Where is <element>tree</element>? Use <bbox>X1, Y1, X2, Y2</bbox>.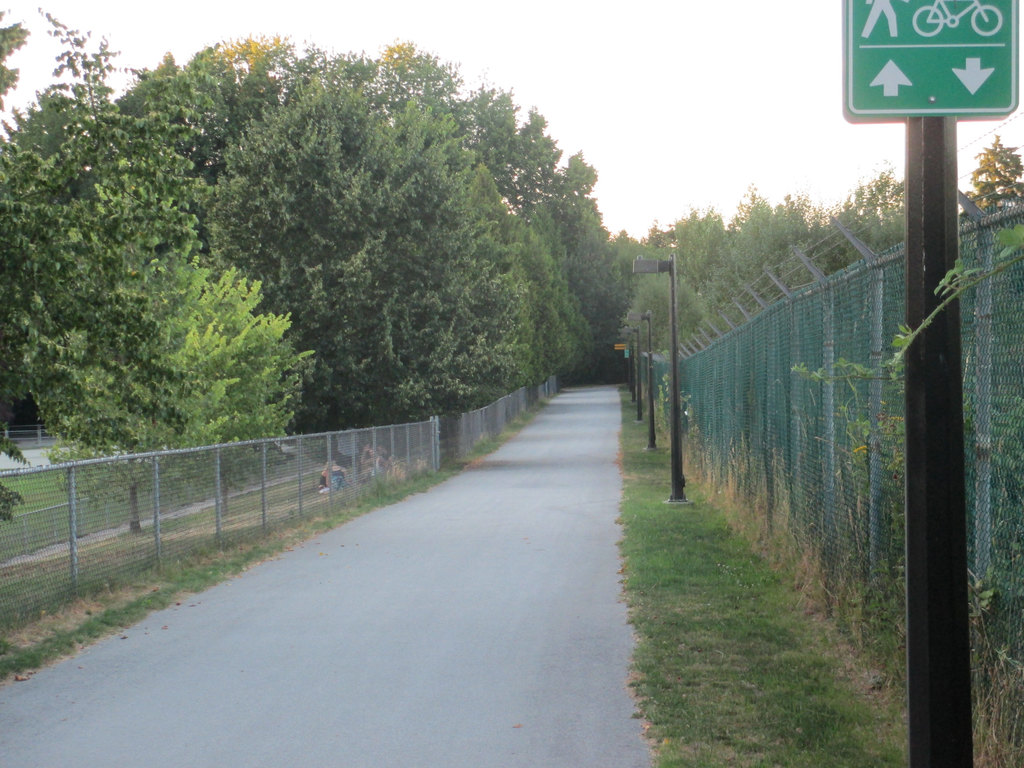
<bbox>705, 184, 772, 375</bbox>.
